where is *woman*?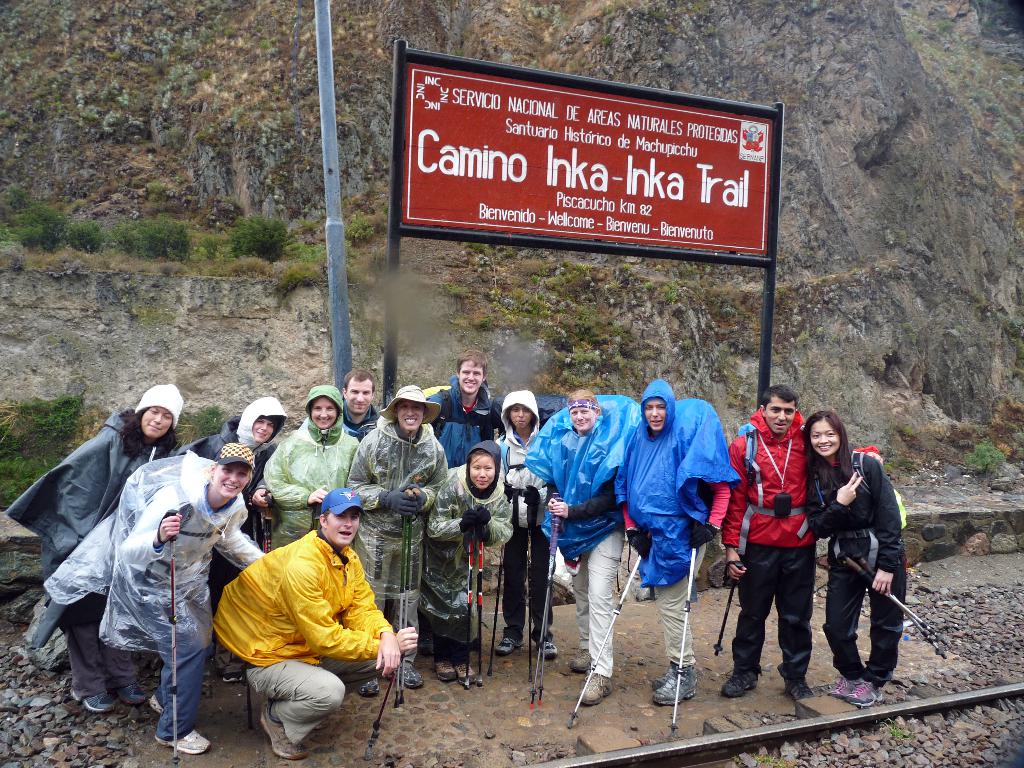
<bbox>417, 433, 511, 683</bbox>.
